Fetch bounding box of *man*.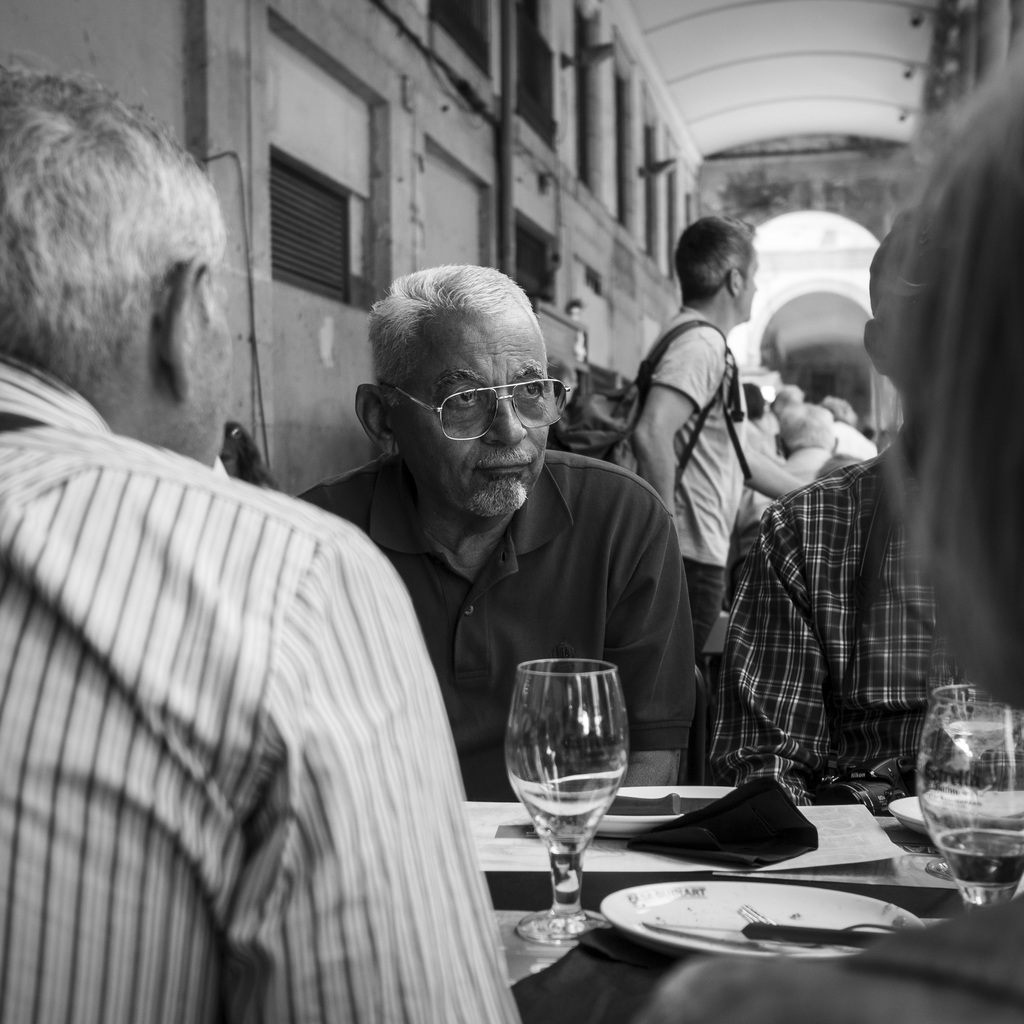
Bbox: [x1=636, y1=24, x2=1023, y2=1023].
